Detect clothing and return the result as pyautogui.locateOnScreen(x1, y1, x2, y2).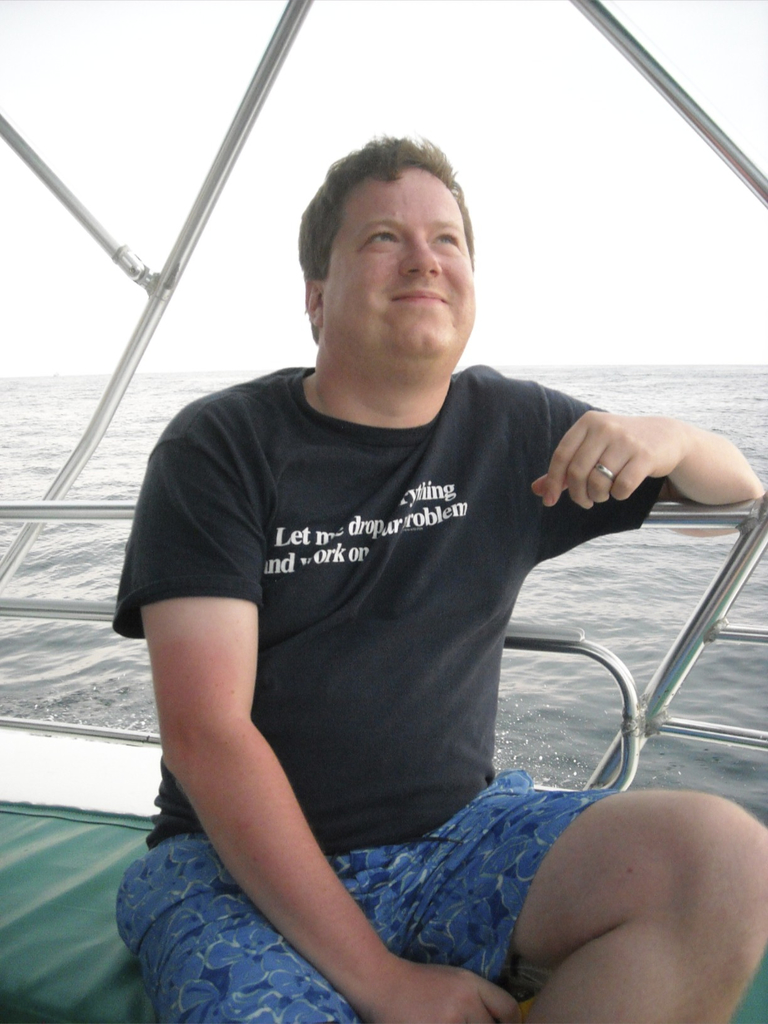
pyautogui.locateOnScreen(105, 358, 678, 1023).
